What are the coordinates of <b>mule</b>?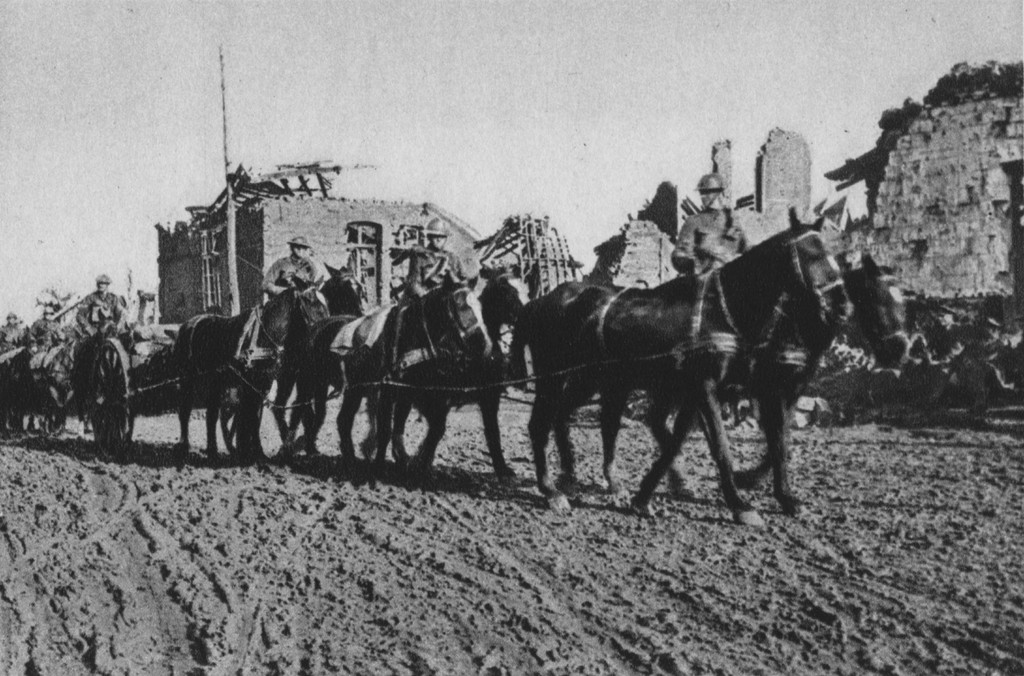
(left=357, top=264, right=537, bottom=482).
